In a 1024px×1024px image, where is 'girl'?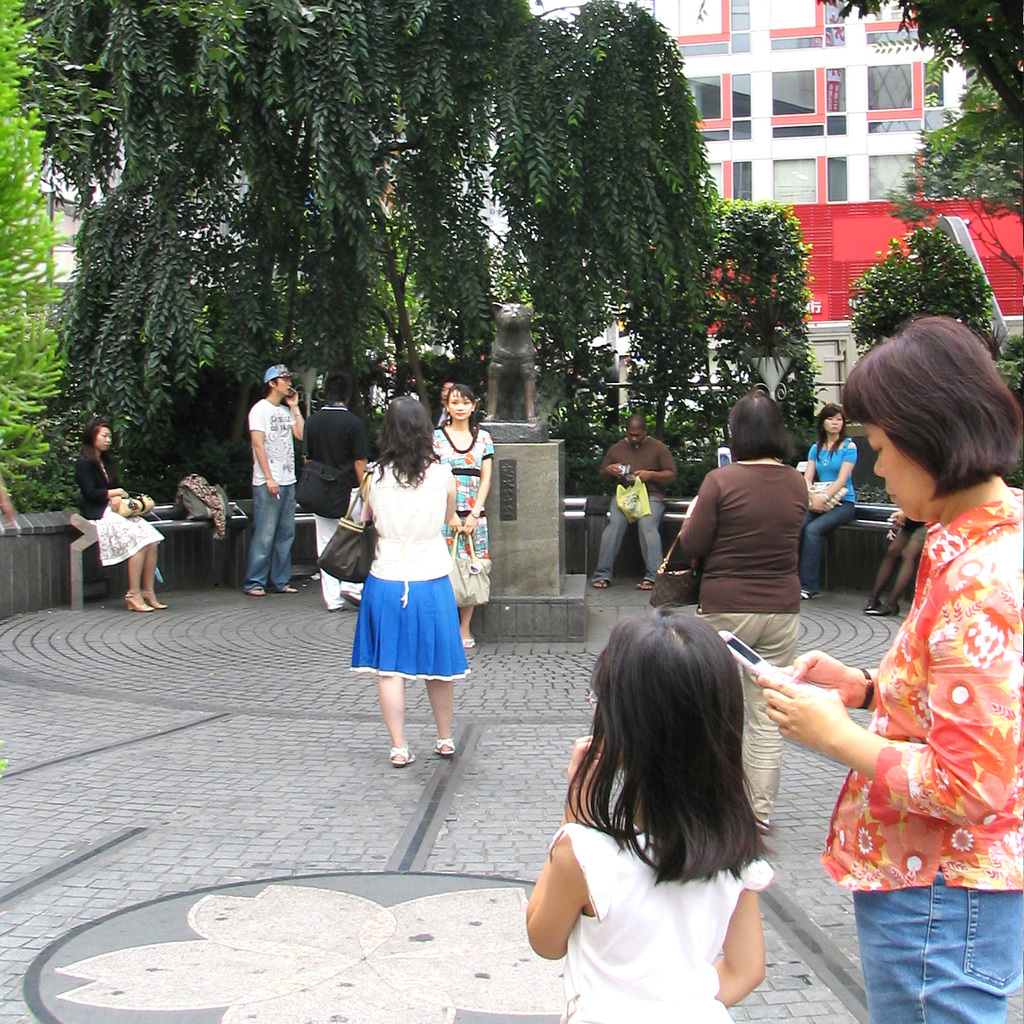
box=[73, 420, 166, 611].
